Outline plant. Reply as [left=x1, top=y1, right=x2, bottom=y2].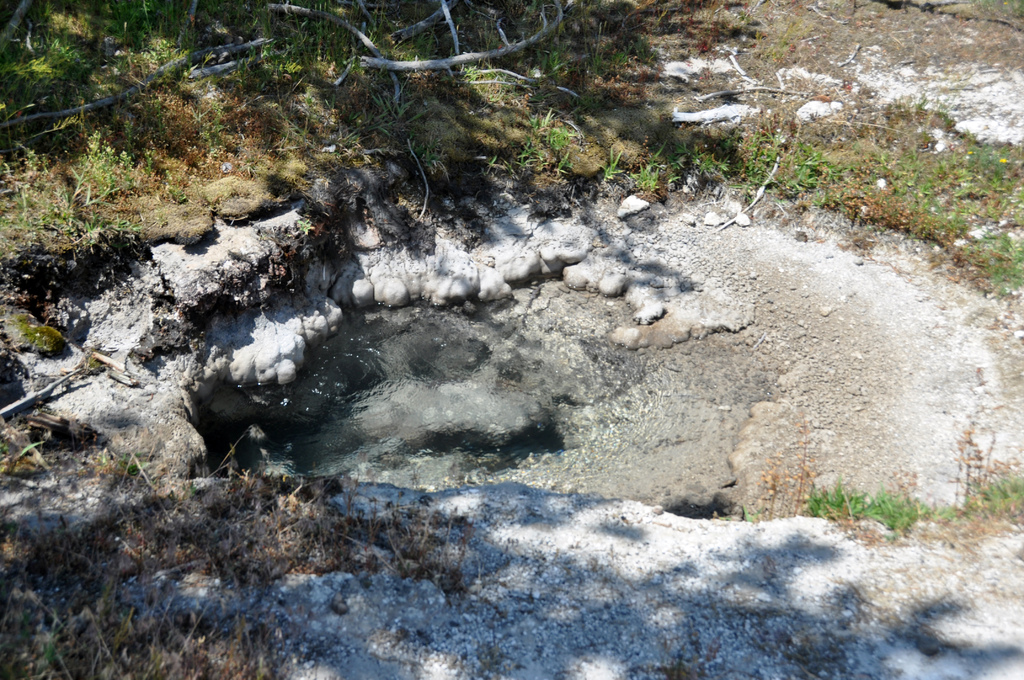
[left=595, top=143, right=627, bottom=183].
